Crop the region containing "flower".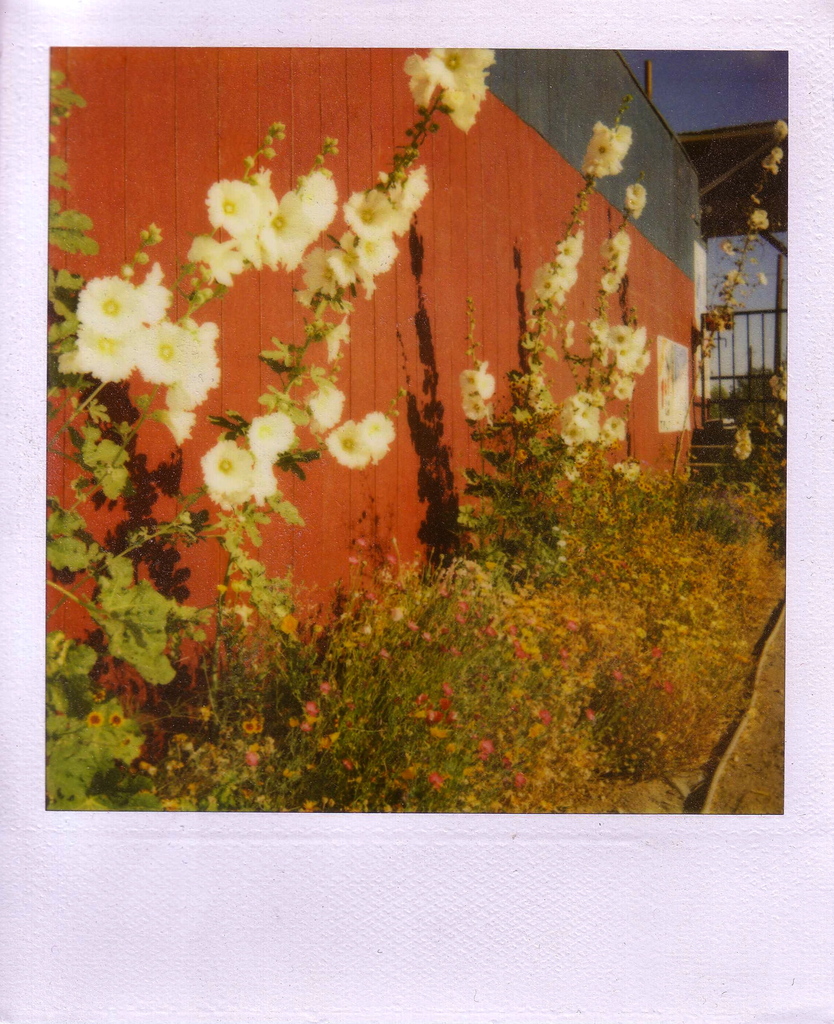
Crop region: crop(307, 397, 414, 472).
